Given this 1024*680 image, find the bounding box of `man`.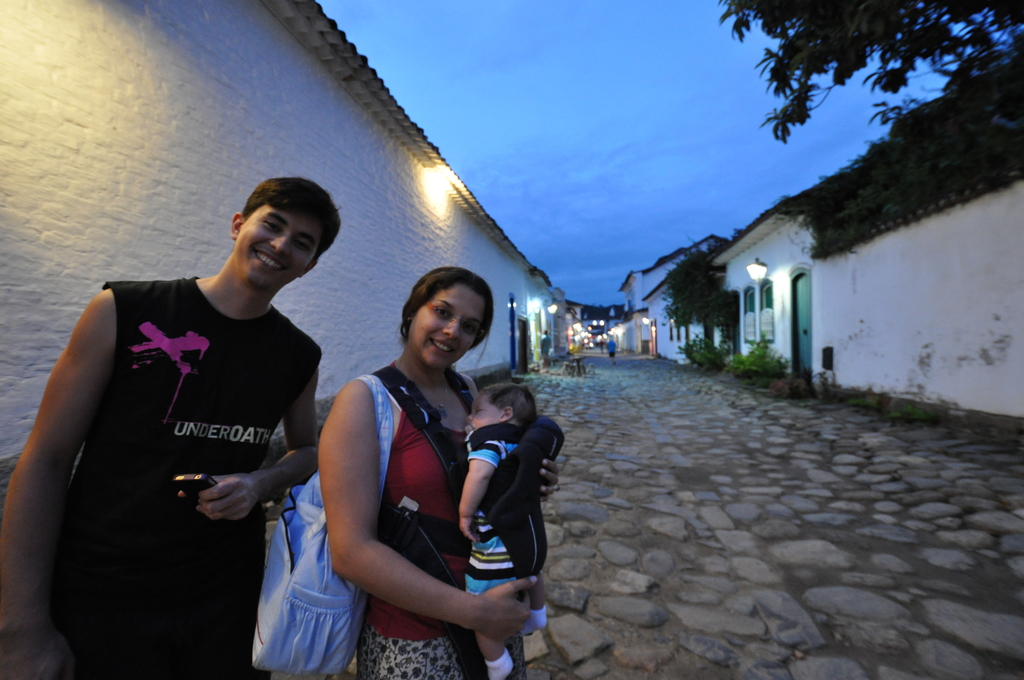
BBox(31, 170, 357, 661).
